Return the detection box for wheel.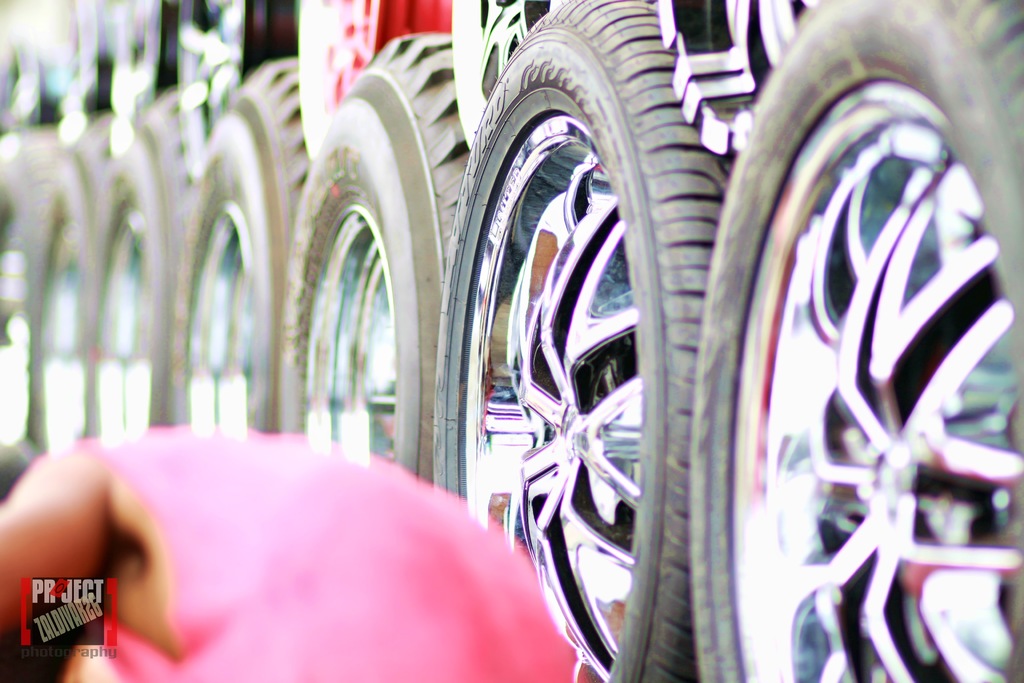
[86,92,202,440].
